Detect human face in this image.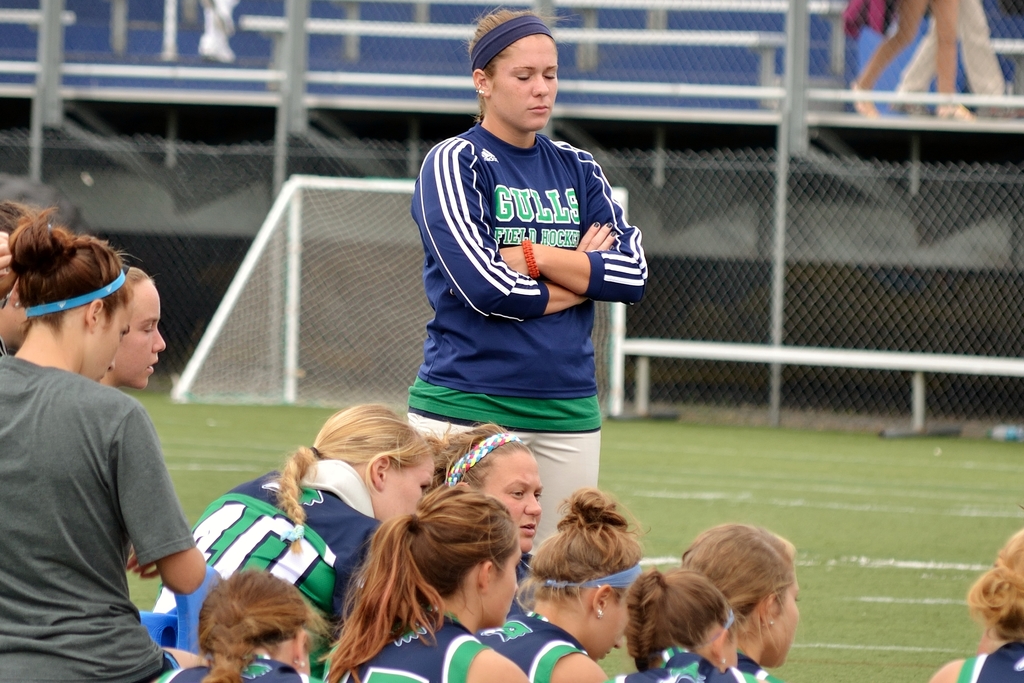
Detection: rect(119, 281, 166, 389).
